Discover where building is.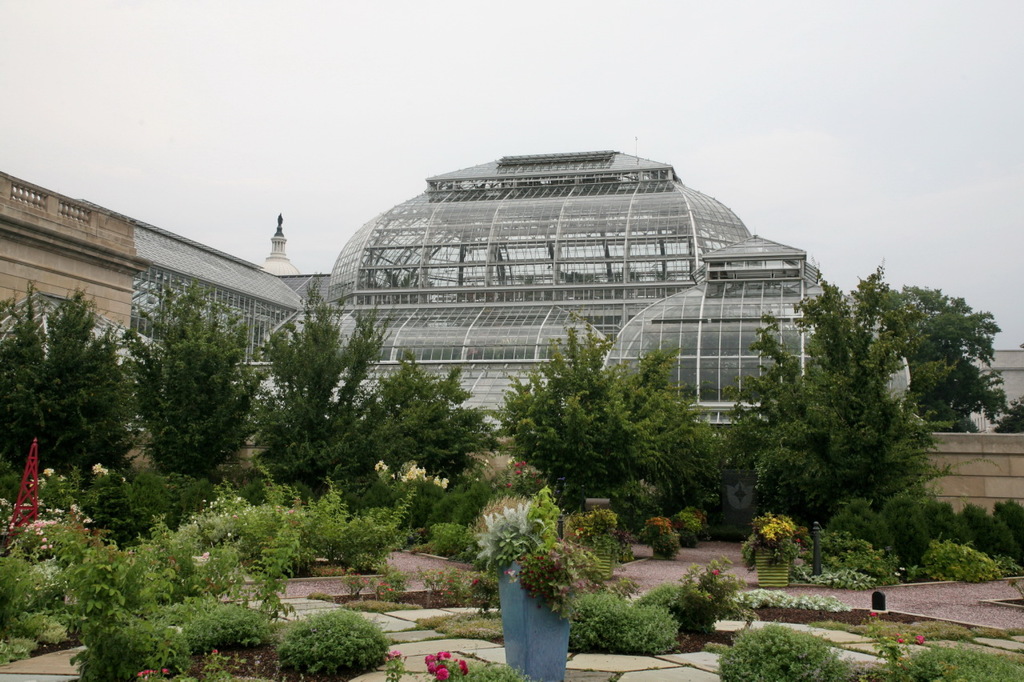
Discovered at detection(131, 148, 913, 436).
